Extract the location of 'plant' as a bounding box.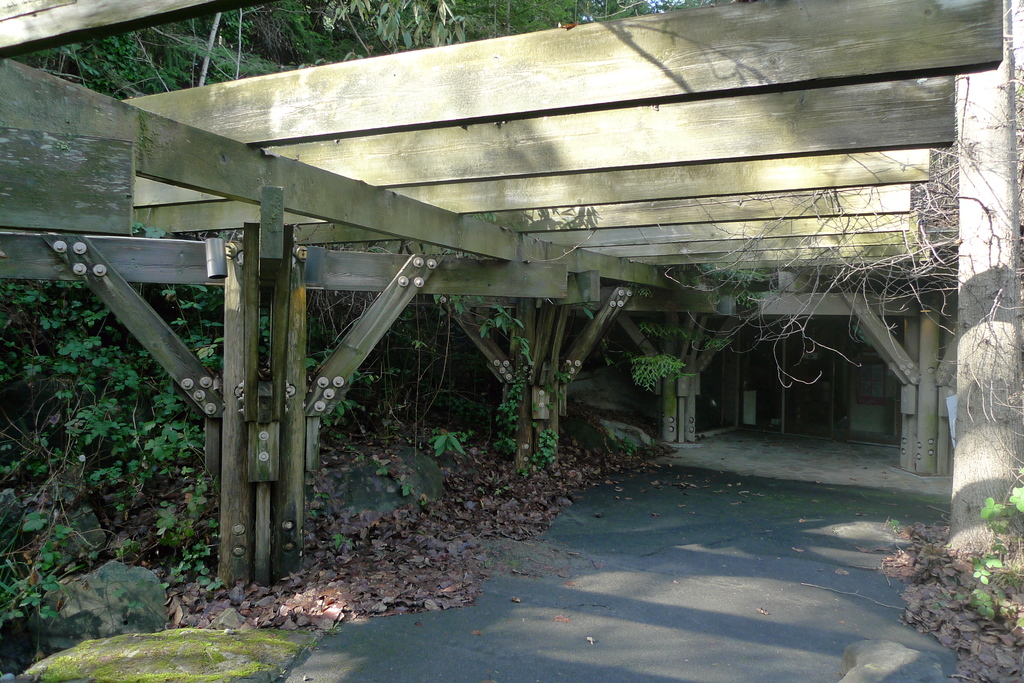
left=691, top=259, right=782, bottom=311.
